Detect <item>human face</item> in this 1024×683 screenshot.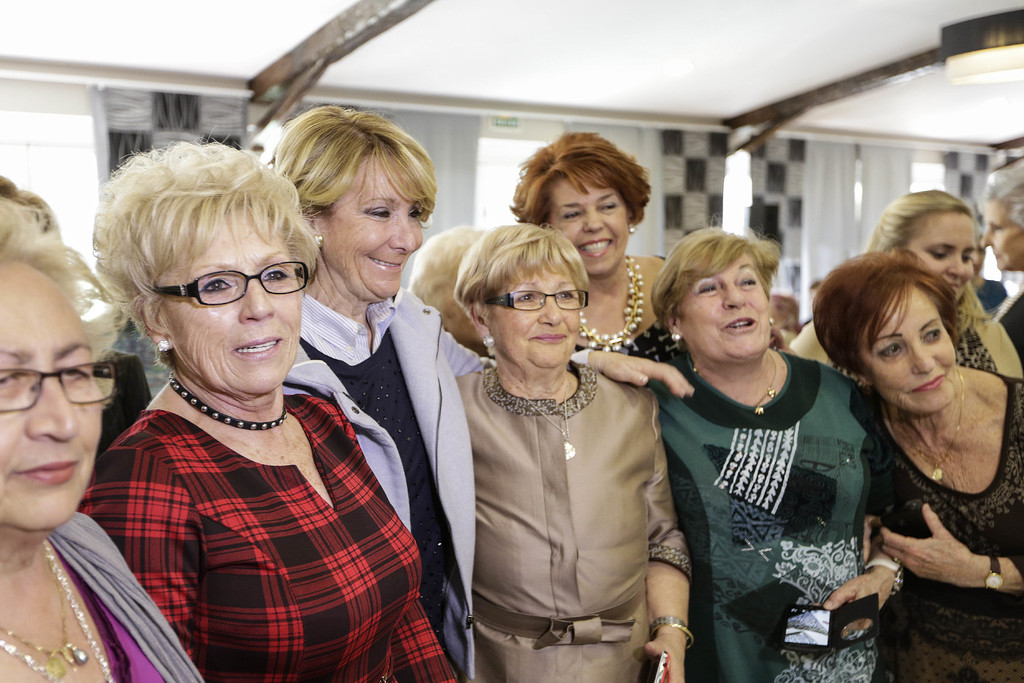
Detection: <box>984,199,1023,272</box>.
